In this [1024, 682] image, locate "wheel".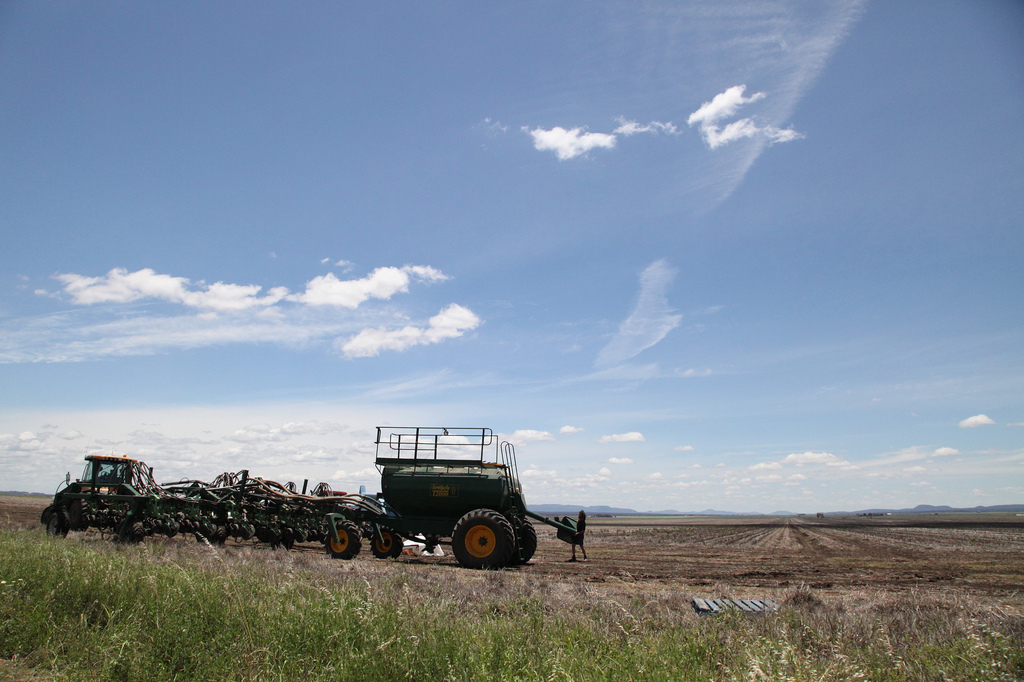
Bounding box: bbox=[372, 521, 404, 559].
